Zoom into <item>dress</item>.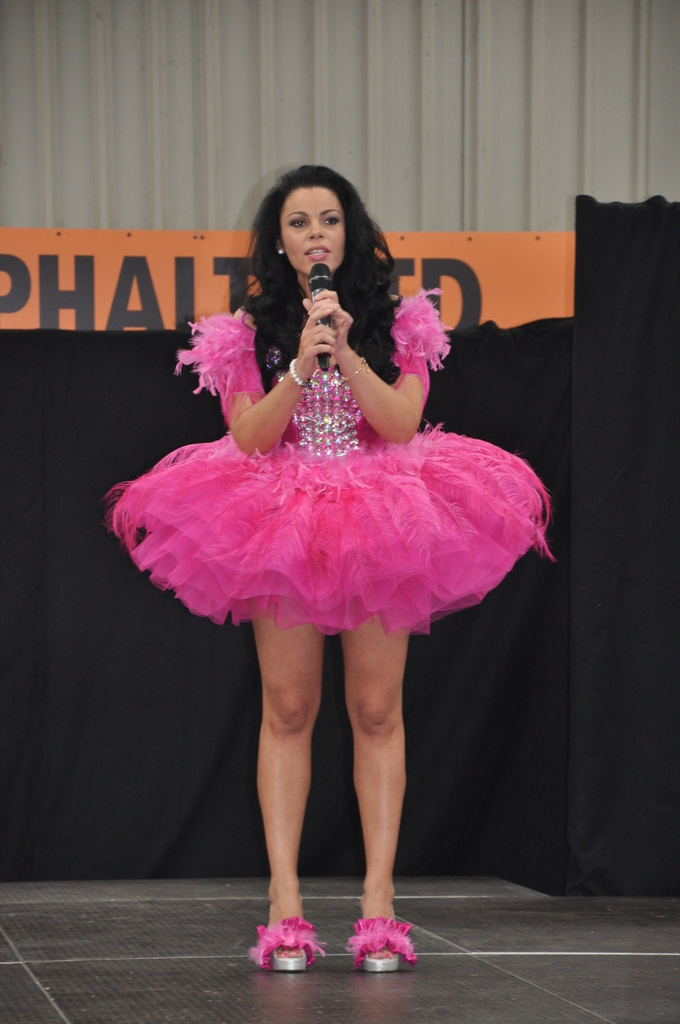
Zoom target: box(110, 287, 555, 637).
